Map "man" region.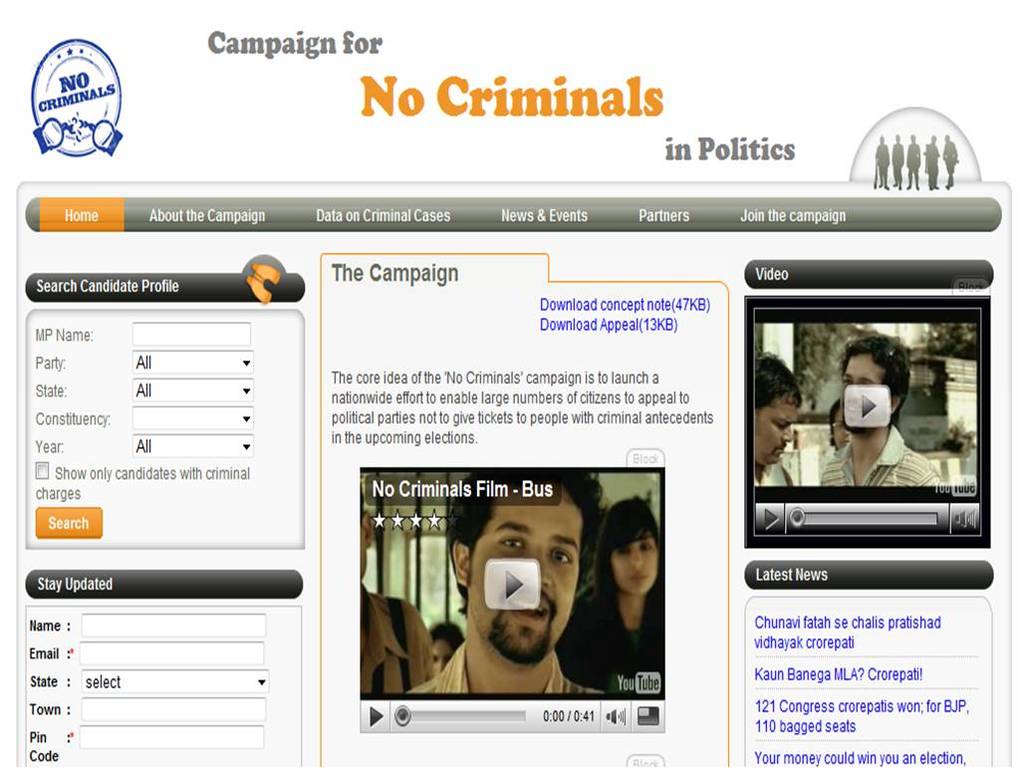
Mapped to select_region(821, 335, 942, 487).
